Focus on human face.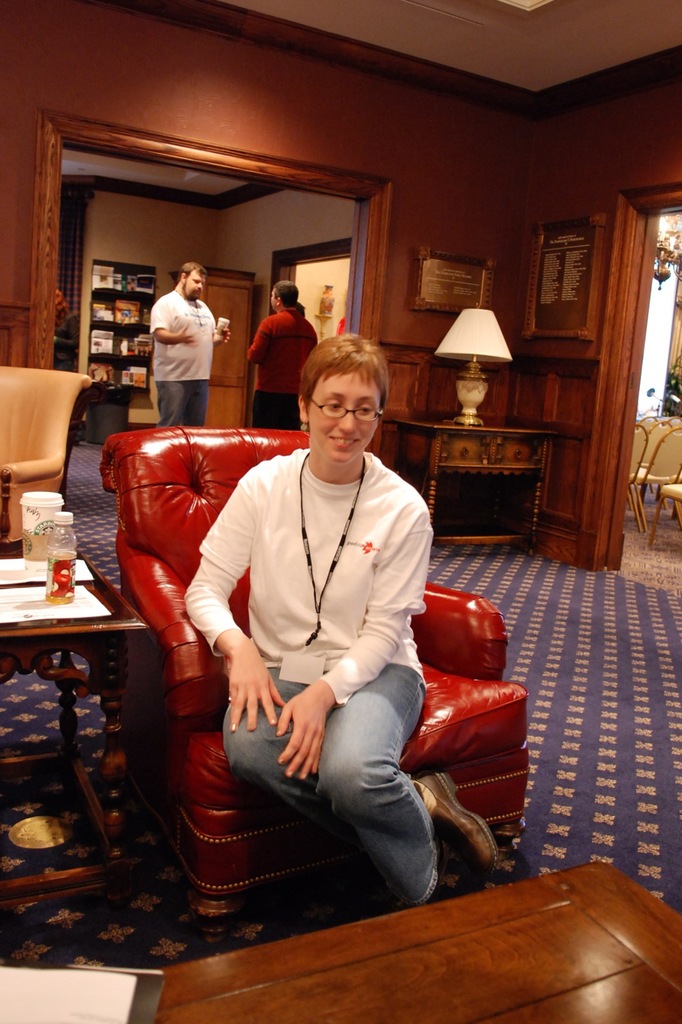
Focused at <bbox>186, 269, 207, 296</bbox>.
